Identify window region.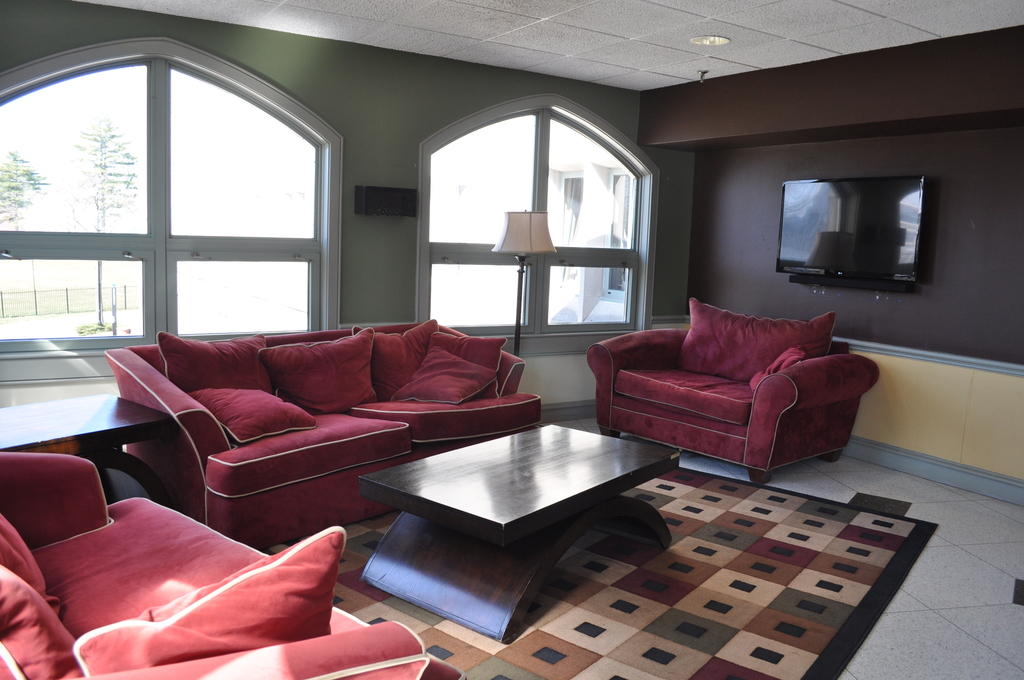
Region: 426 88 695 350.
